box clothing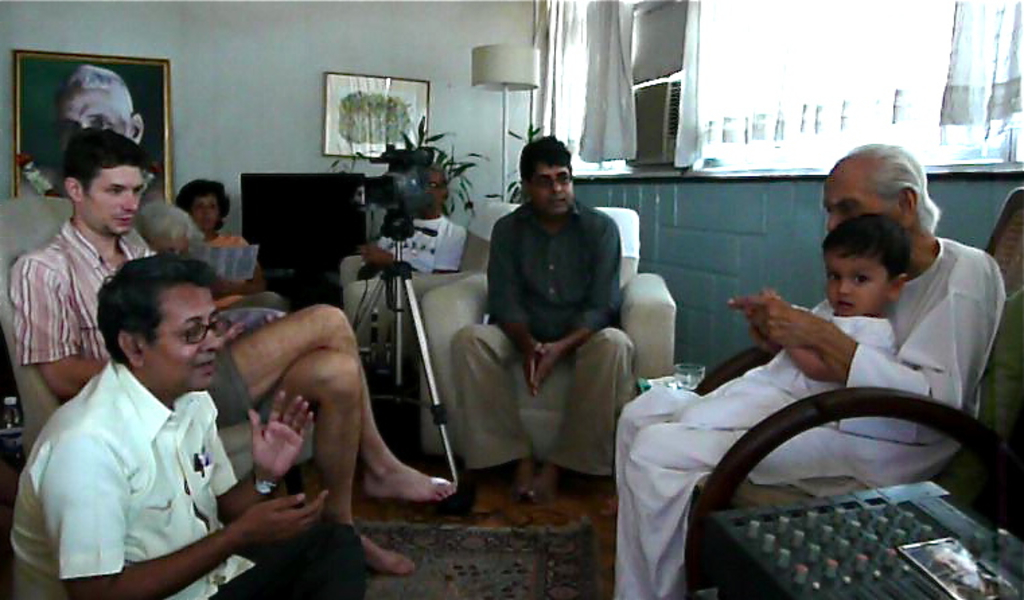
region(19, 219, 280, 483)
